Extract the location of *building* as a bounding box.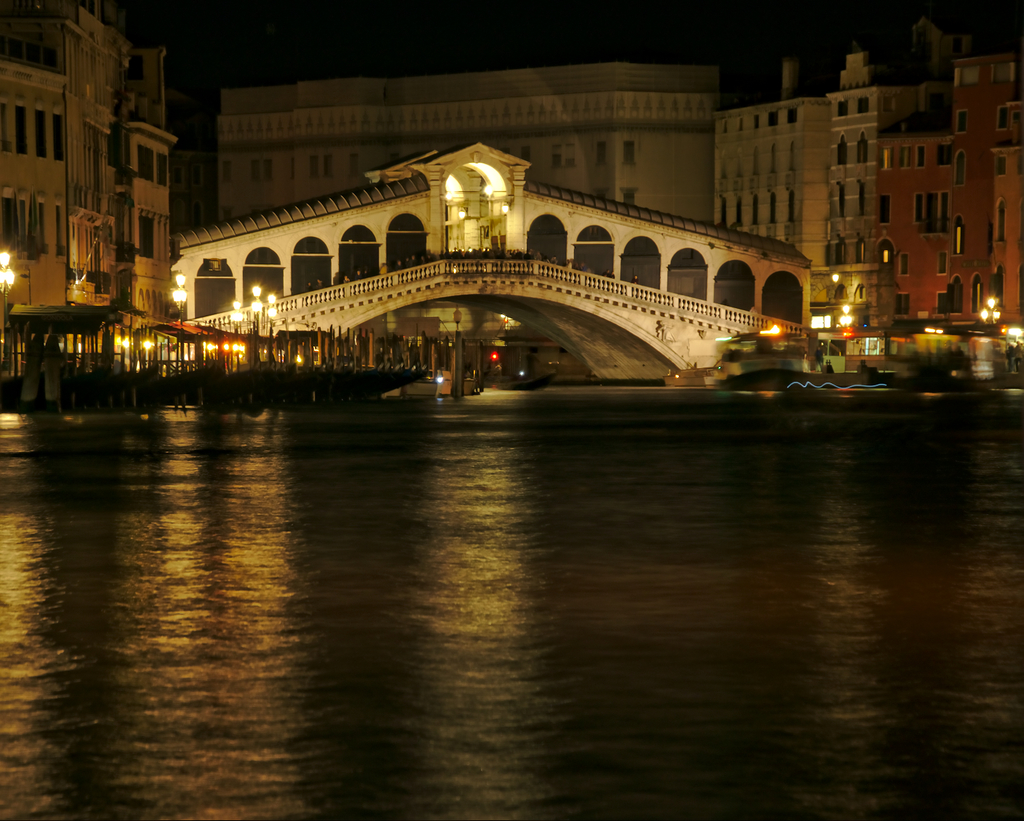
[left=0, top=0, right=176, bottom=380].
